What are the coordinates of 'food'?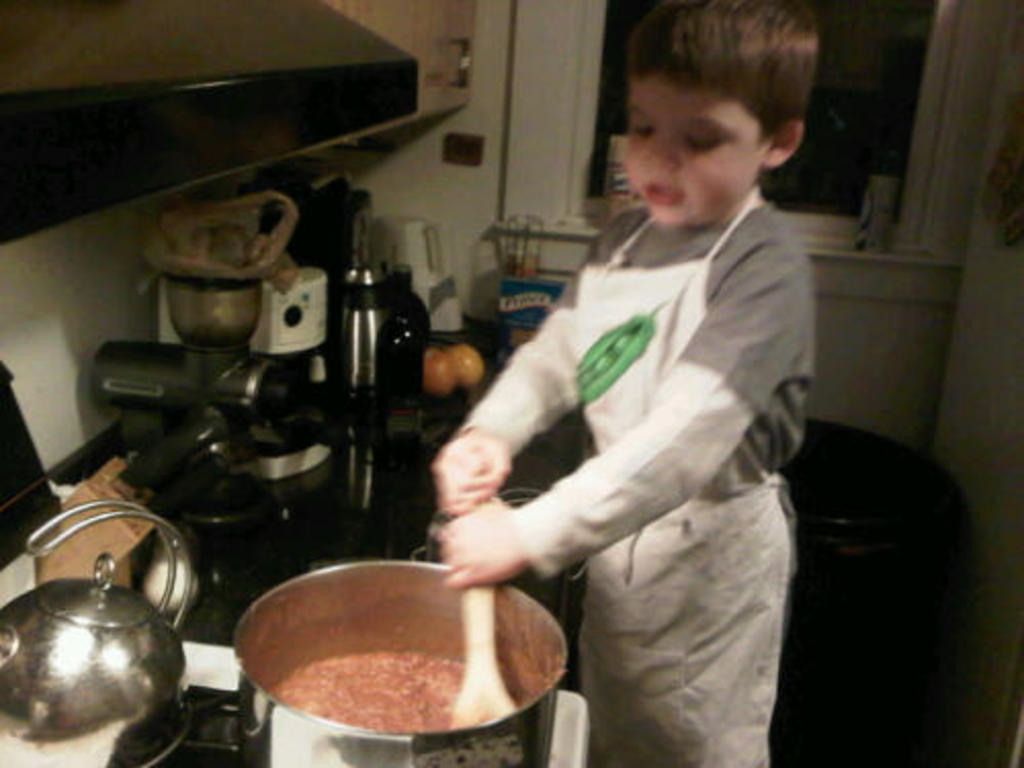
{"left": 266, "top": 653, "right": 518, "bottom": 733}.
